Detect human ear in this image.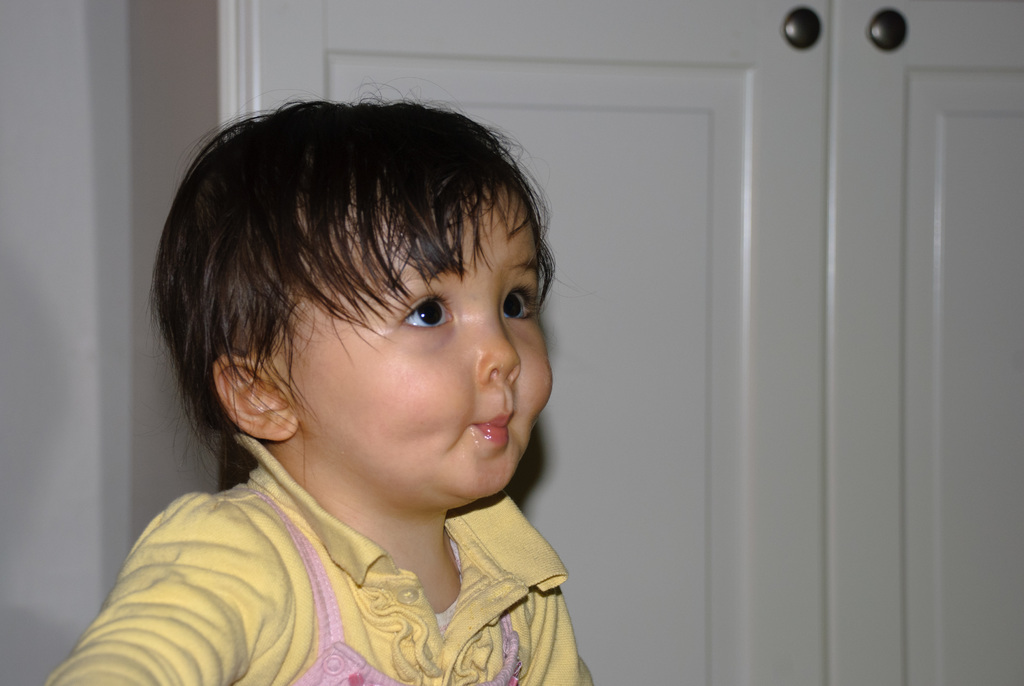
Detection: [left=211, top=354, right=298, bottom=441].
